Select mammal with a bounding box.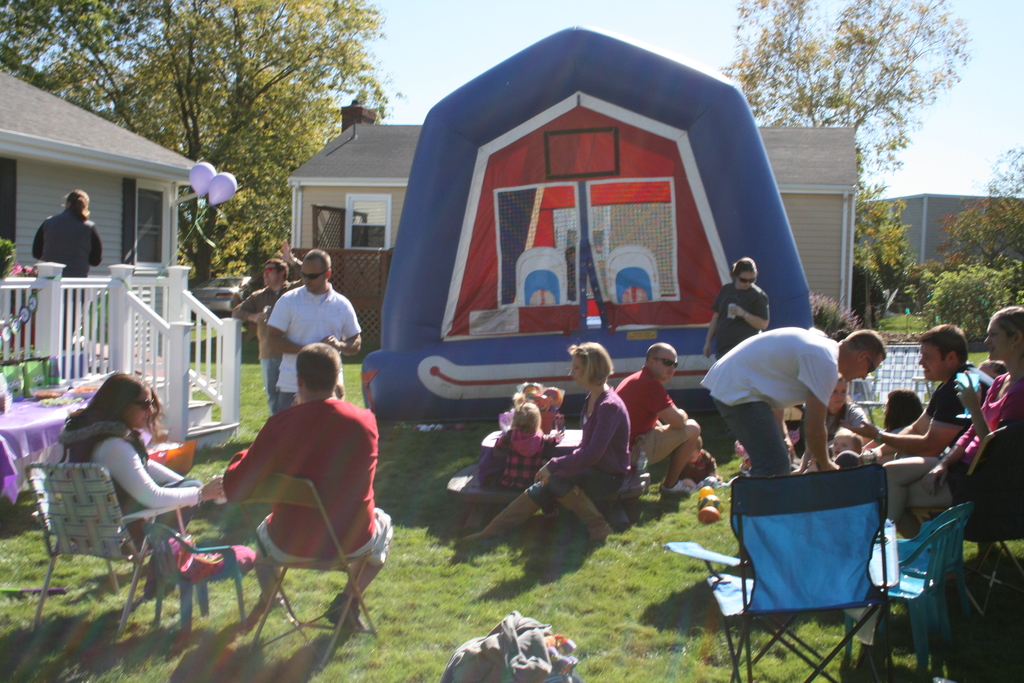
<region>189, 343, 383, 648</region>.
